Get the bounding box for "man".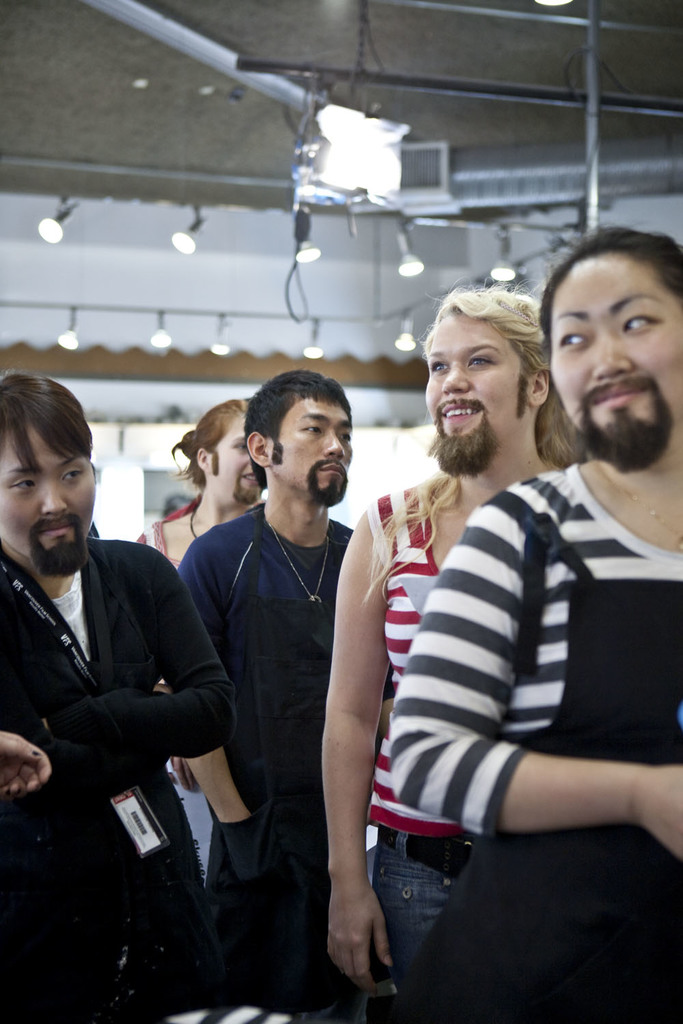
Rect(393, 224, 682, 1023).
